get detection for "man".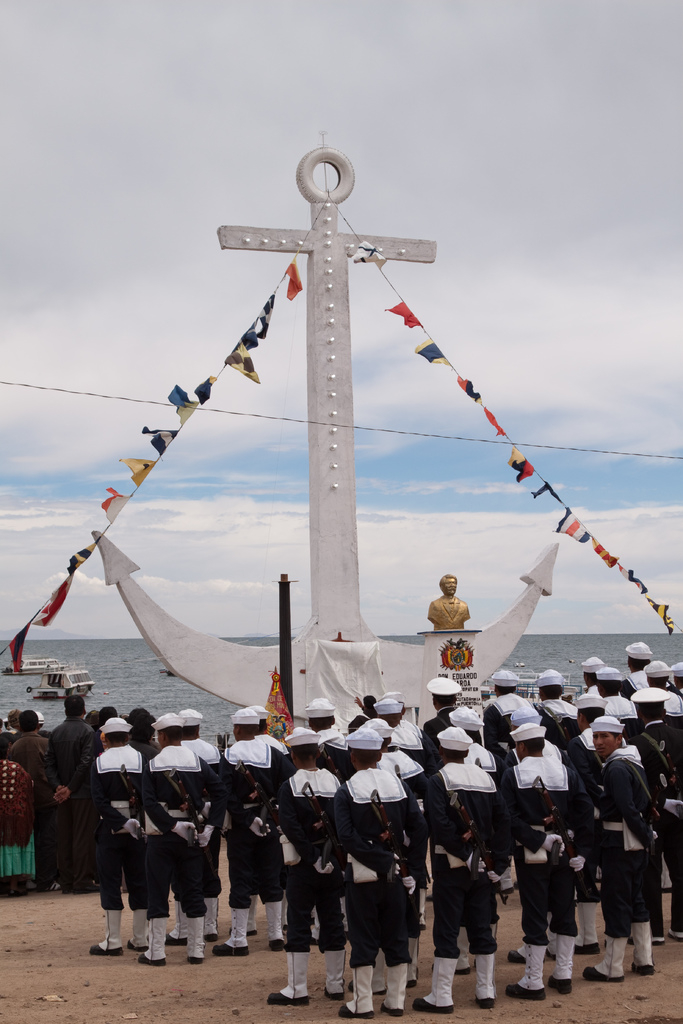
Detection: l=86, t=714, r=154, b=959.
